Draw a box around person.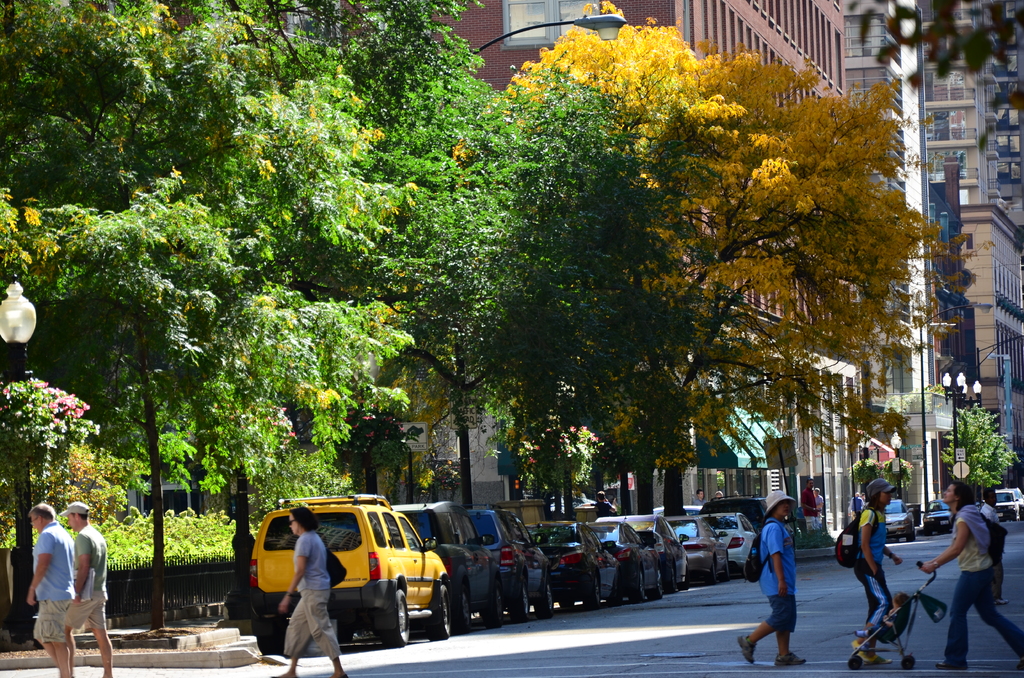
(594, 487, 621, 517).
